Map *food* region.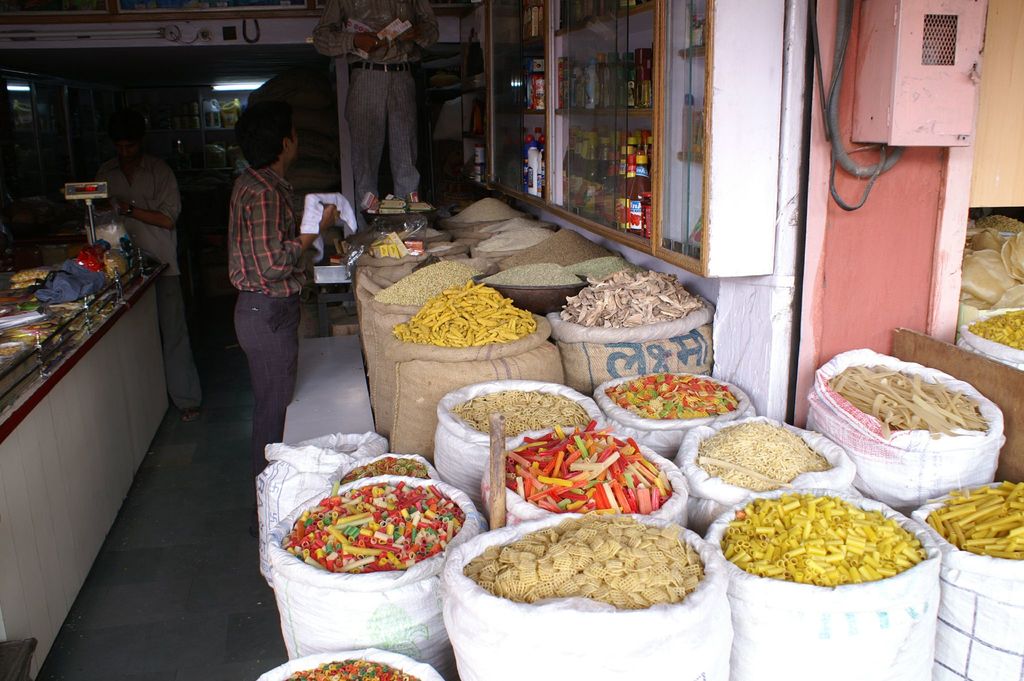
Mapped to [284,481,466,574].
